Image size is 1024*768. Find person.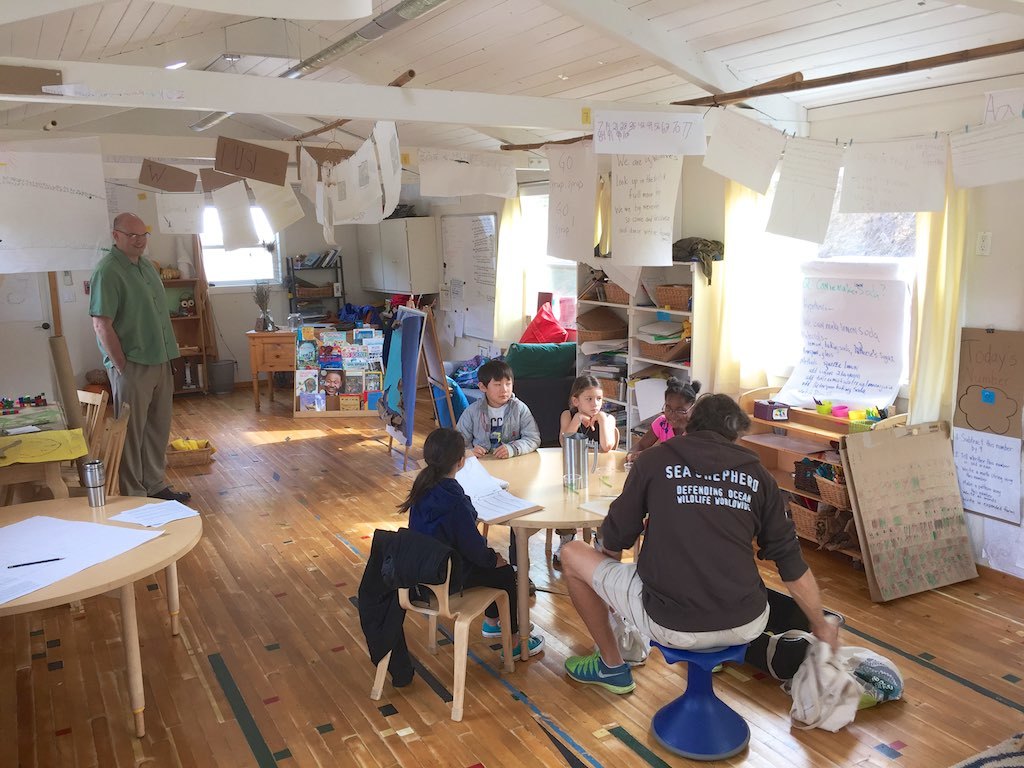
l=84, t=209, r=193, b=500.
